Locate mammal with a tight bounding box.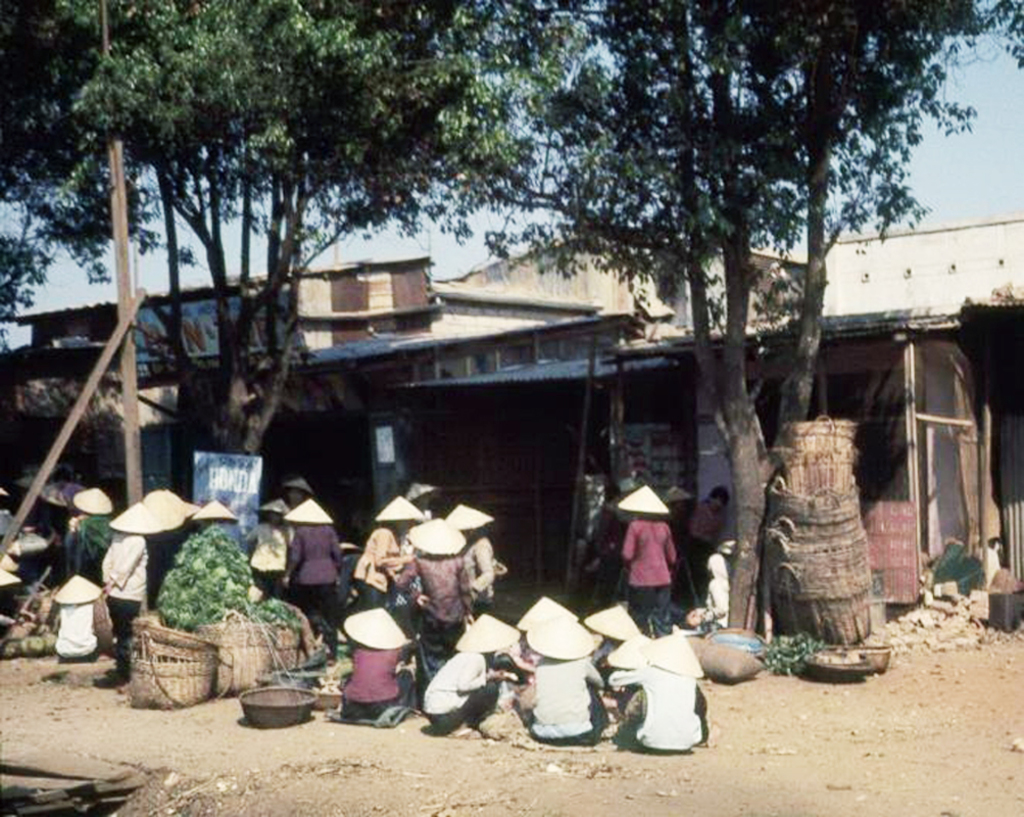
611:631:711:754.
